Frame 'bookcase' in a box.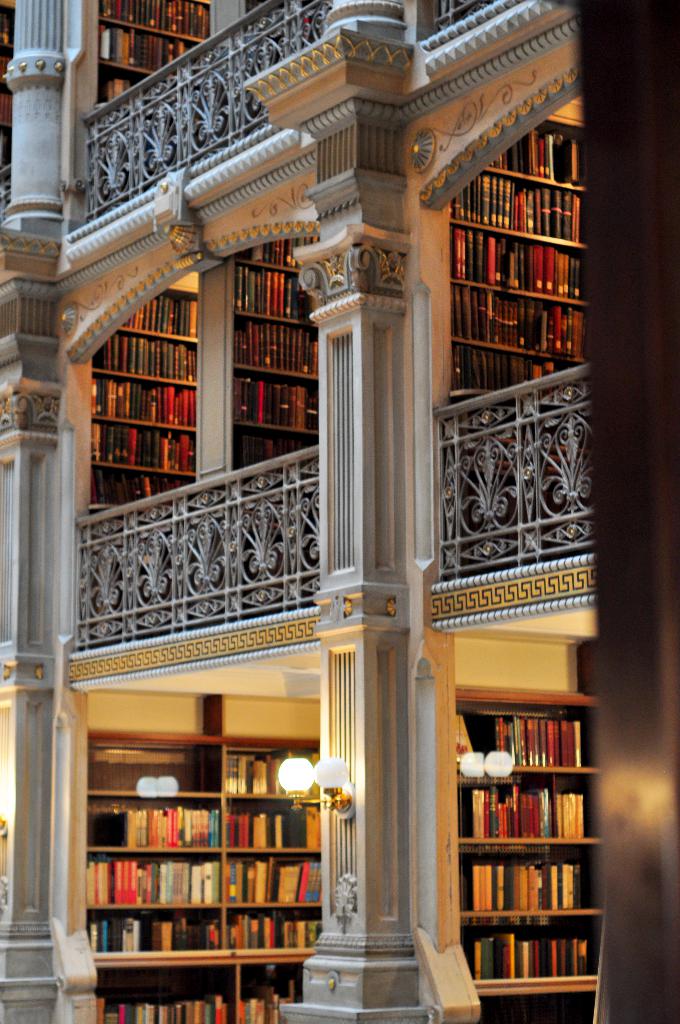
[left=81, top=732, right=334, bottom=1005].
